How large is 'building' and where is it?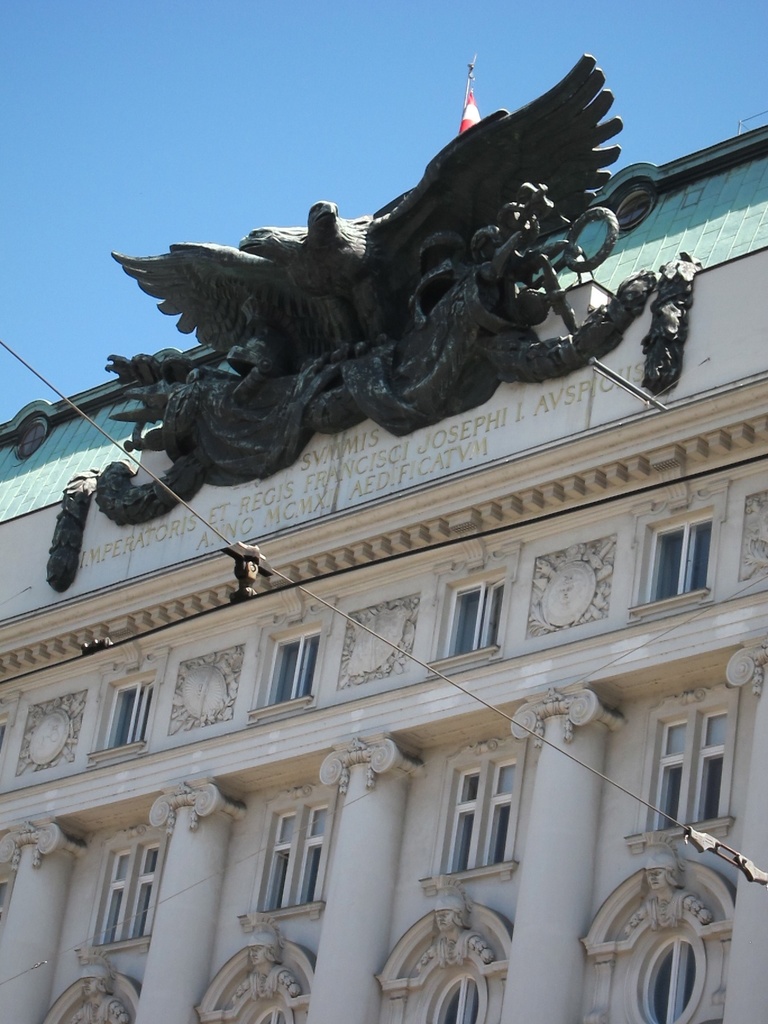
Bounding box: locate(0, 45, 767, 1023).
